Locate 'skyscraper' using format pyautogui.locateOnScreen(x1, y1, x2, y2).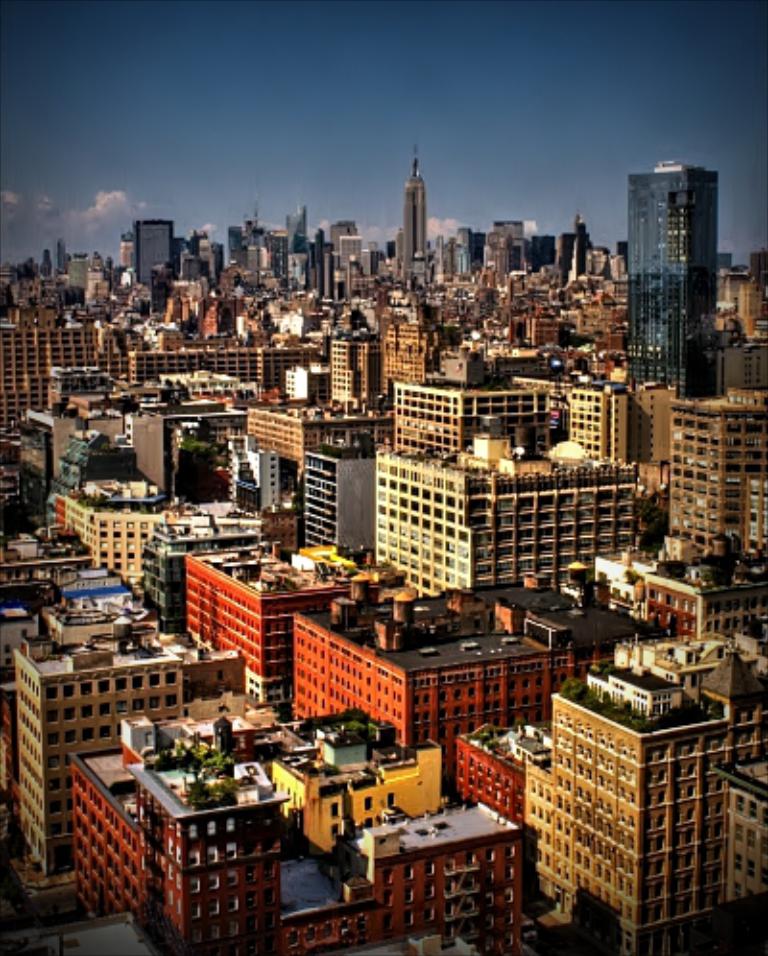
pyautogui.locateOnScreen(127, 215, 180, 292).
